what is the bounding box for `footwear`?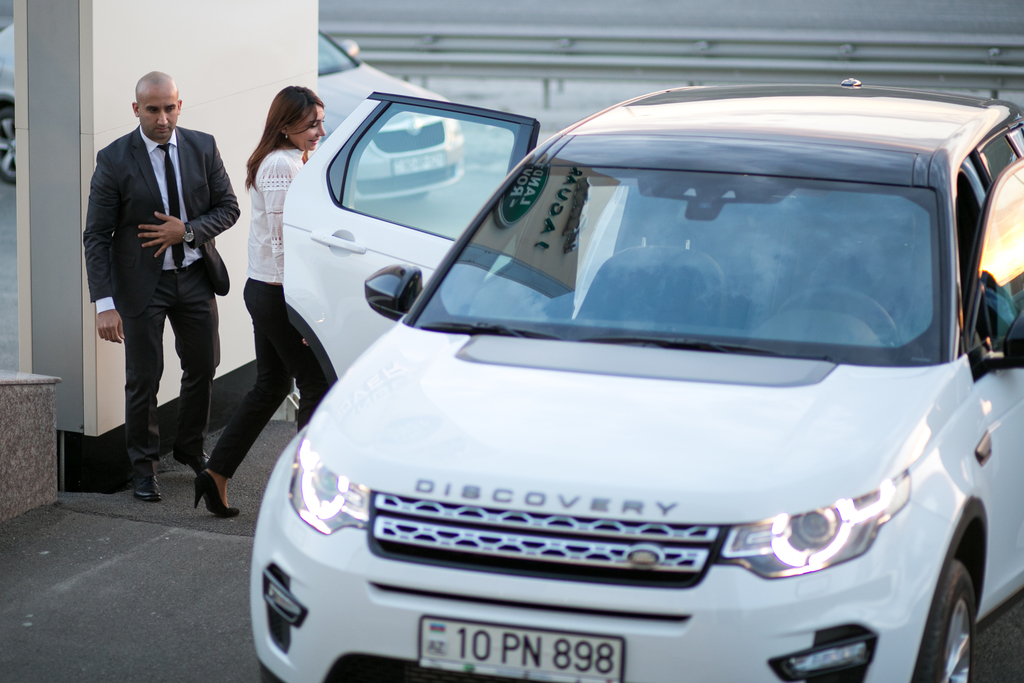
x1=189 y1=468 x2=238 y2=518.
